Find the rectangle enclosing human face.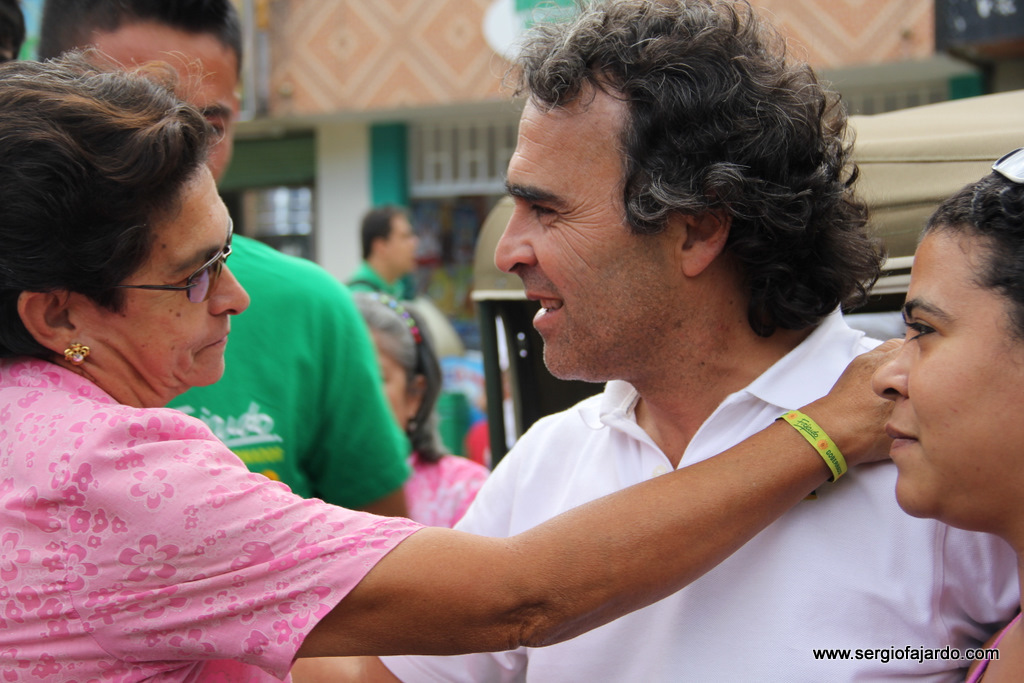
863, 216, 1023, 522.
